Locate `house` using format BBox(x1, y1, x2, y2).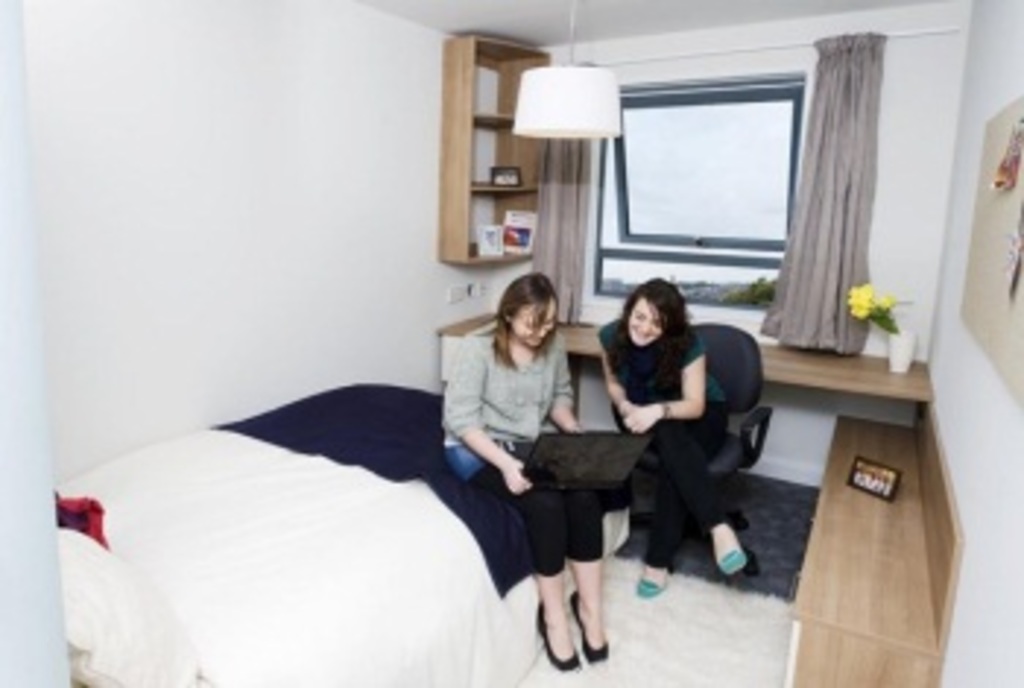
BBox(0, 0, 1021, 685).
